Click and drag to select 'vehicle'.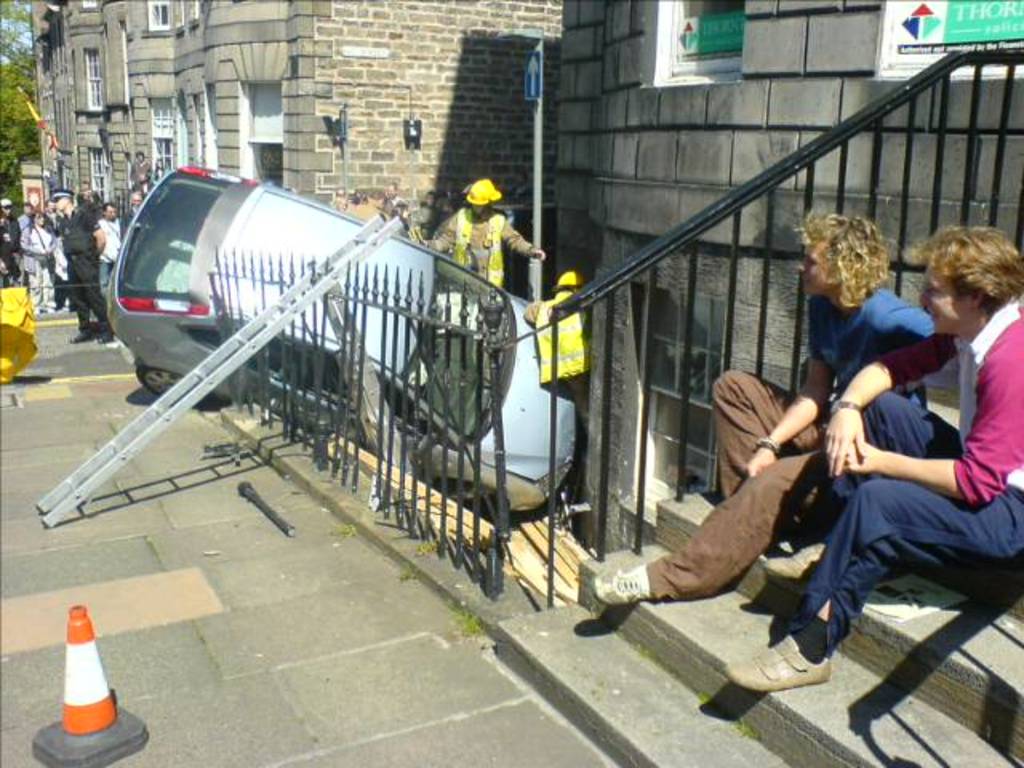
Selection: {"left": 66, "top": 170, "right": 554, "bottom": 520}.
